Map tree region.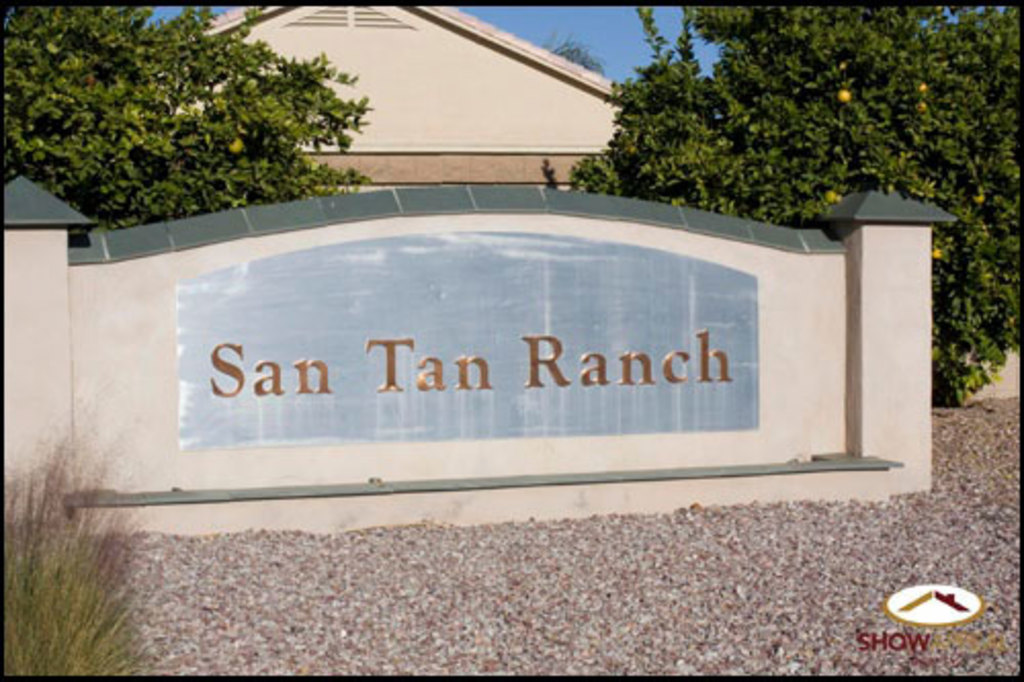
Mapped to (left=2, top=4, right=393, bottom=221).
